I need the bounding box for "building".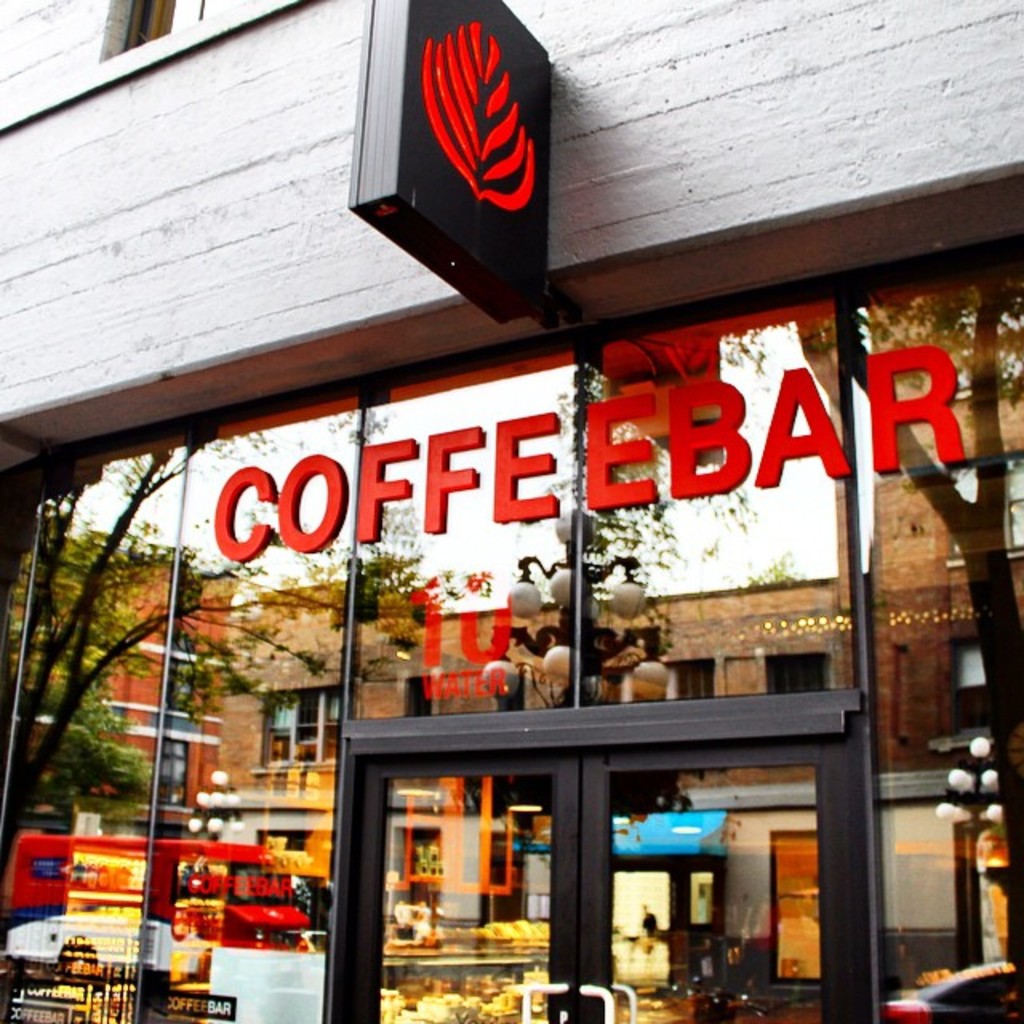
Here it is: detection(0, 0, 1022, 1022).
